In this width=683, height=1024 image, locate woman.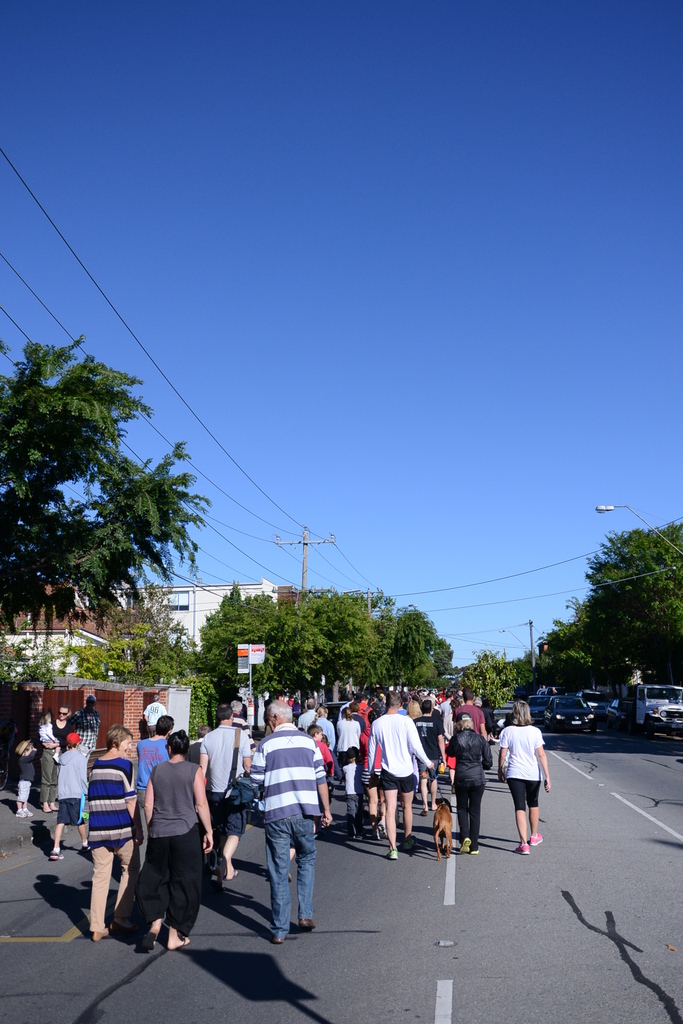
Bounding box: 79/725/144/942.
